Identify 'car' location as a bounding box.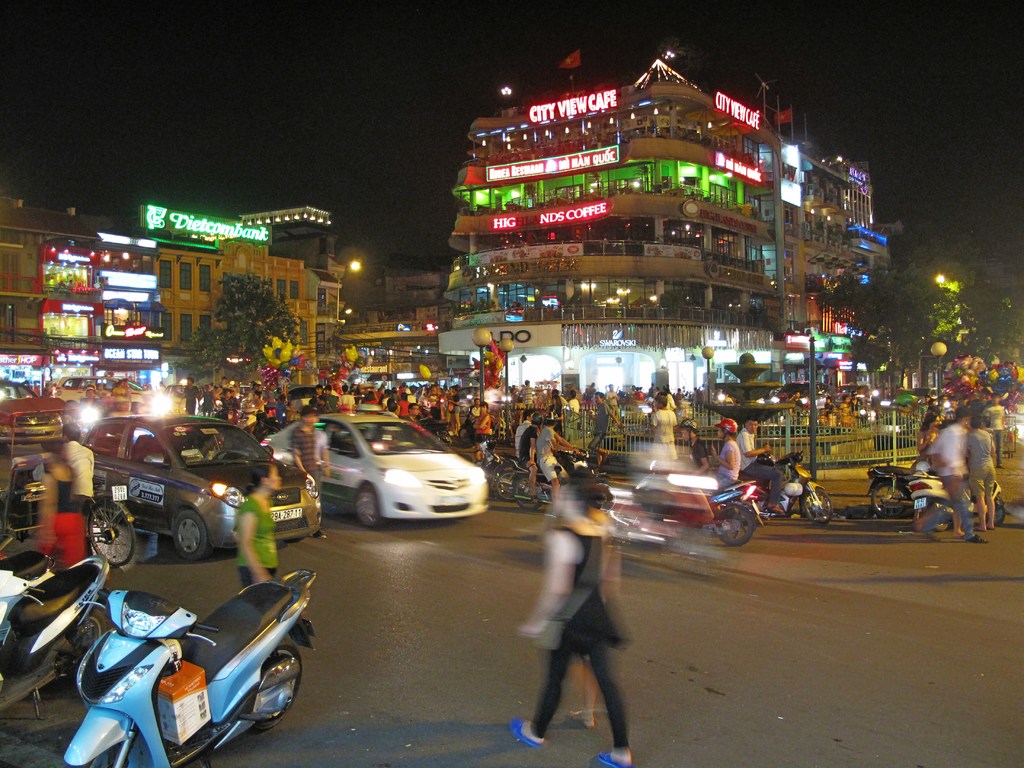
left=54, top=373, right=147, bottom=415.
